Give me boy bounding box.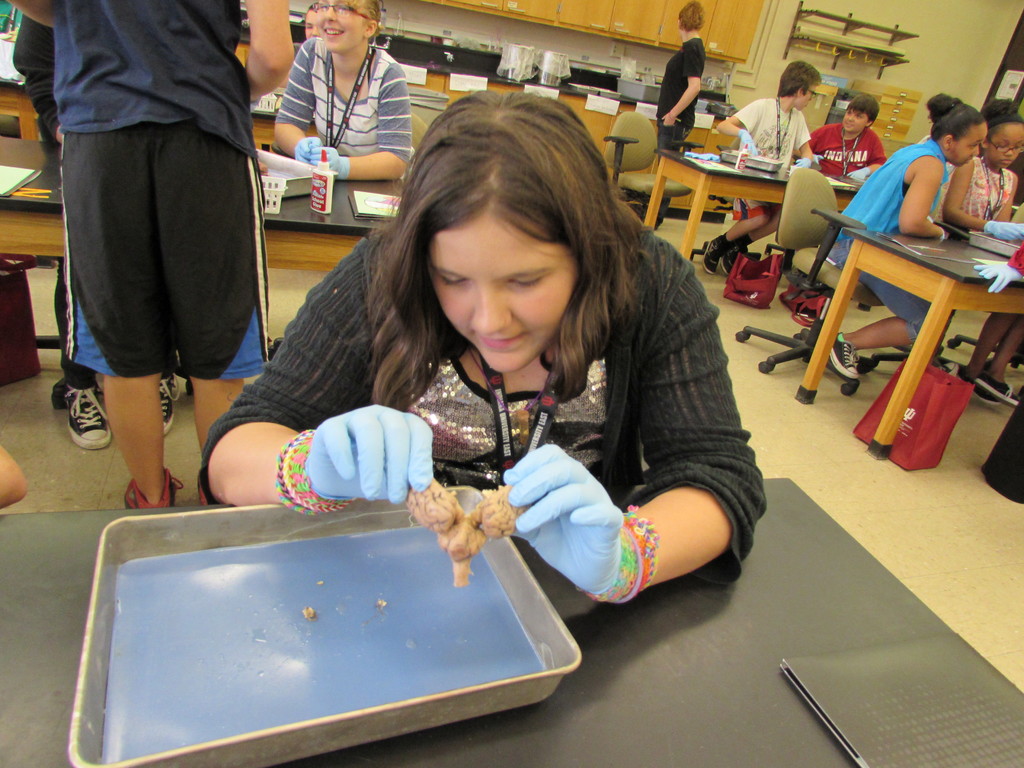
(305, 1, 329, 41).
